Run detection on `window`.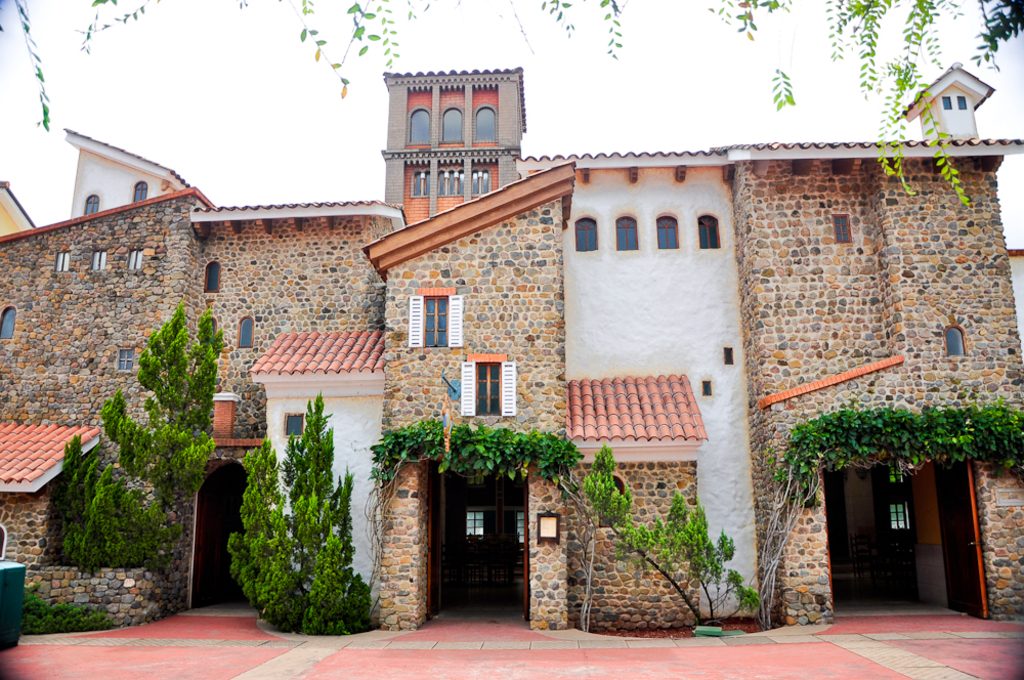
Result: x1=471, y1=169, x2=490, y2=196.
